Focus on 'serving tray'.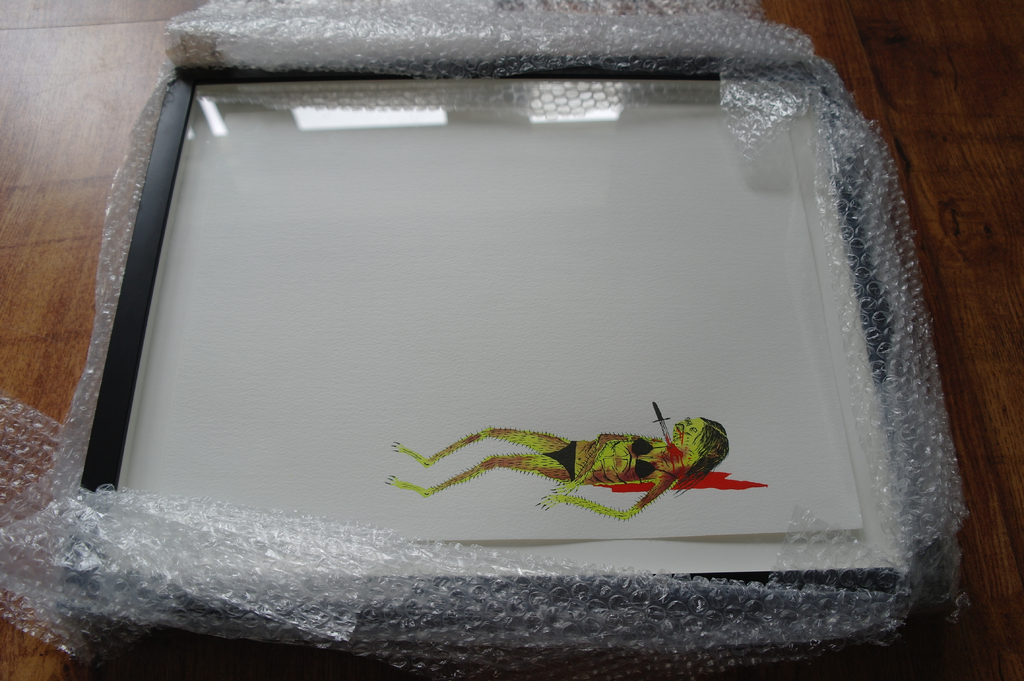
Focused at BBox(75, 17, 969, 680).
